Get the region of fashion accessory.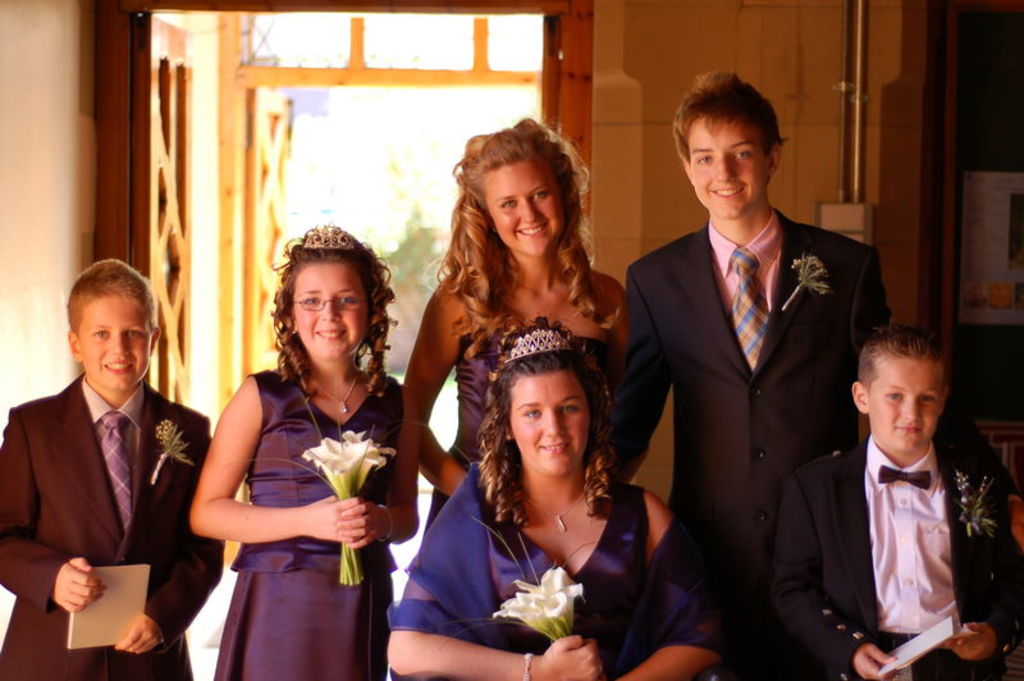
bbox=[503, 330, 573, 365].
